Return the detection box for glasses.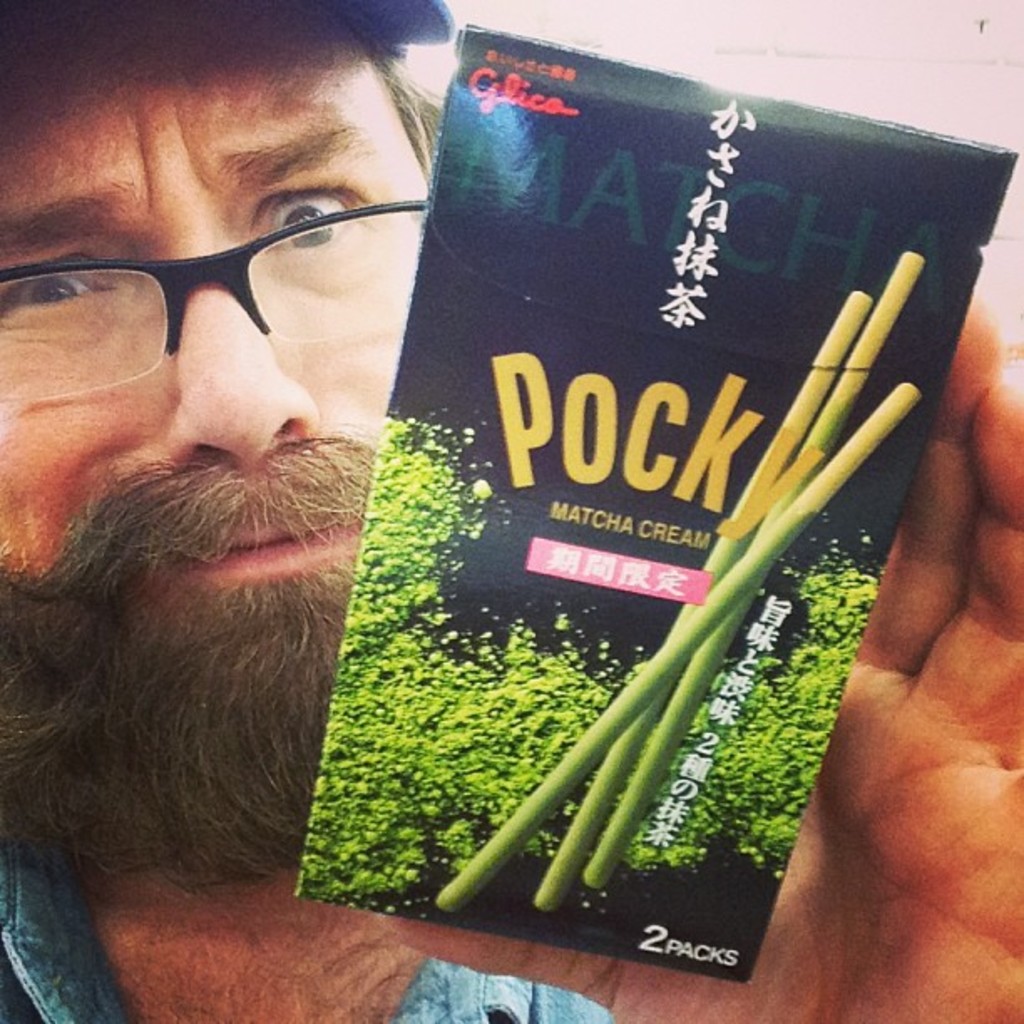
box=[20, 191, 412, 371].
